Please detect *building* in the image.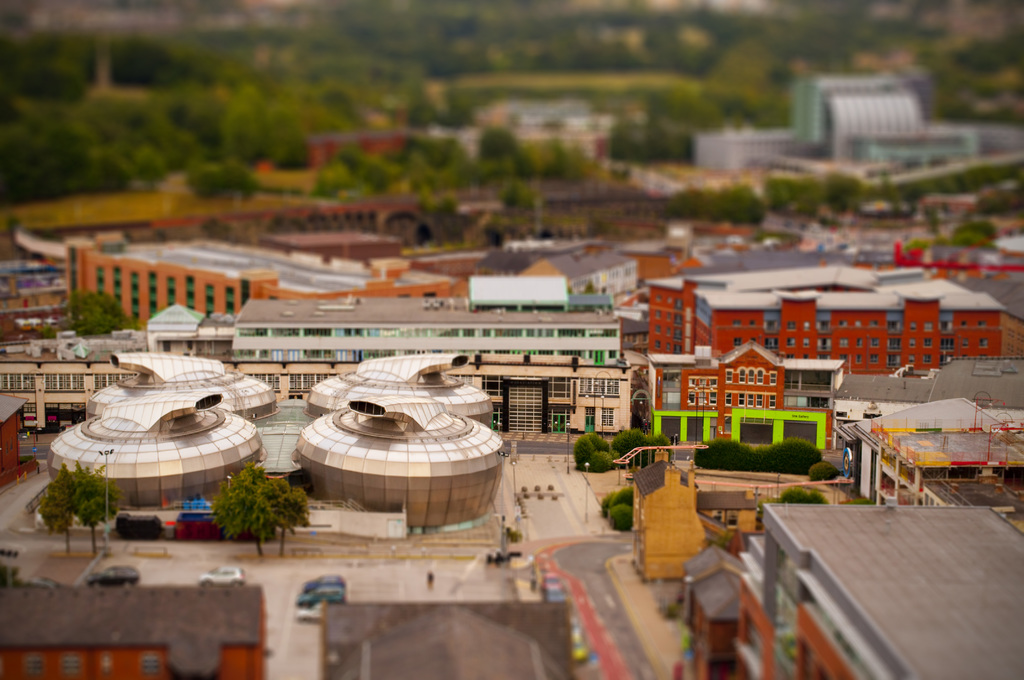
[left=681, top=498, right=1023, bottom=679].
